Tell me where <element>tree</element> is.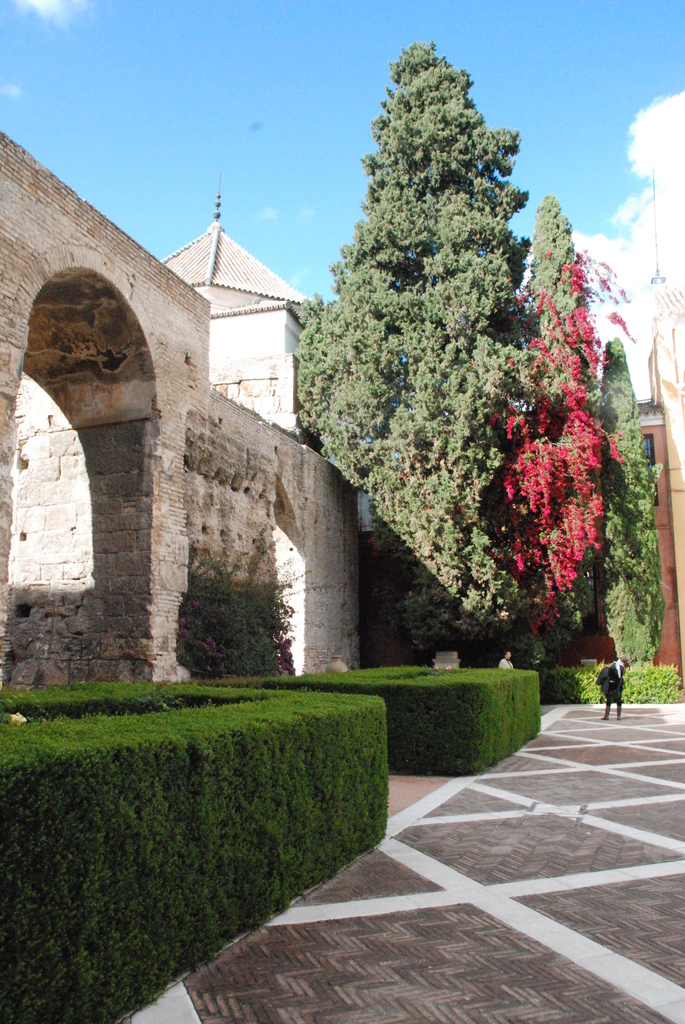
<element>tree</element> is at left=518, top=195, right=602, bottom=660.
